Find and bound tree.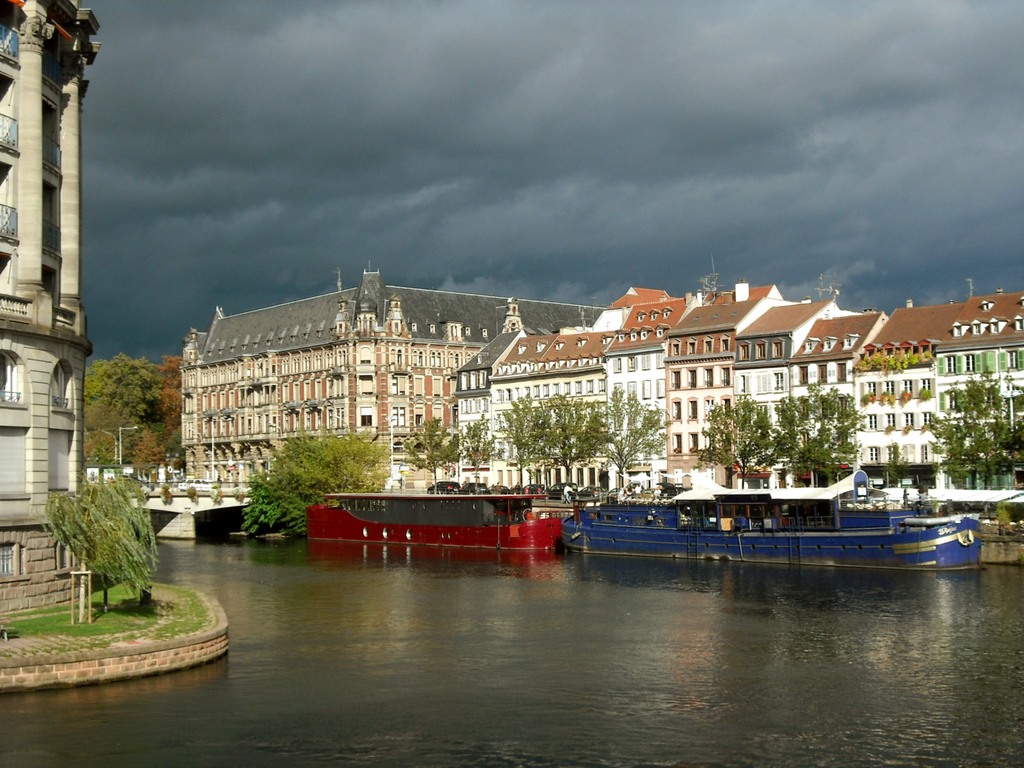
Bound: (264, 419, 387, 497).
